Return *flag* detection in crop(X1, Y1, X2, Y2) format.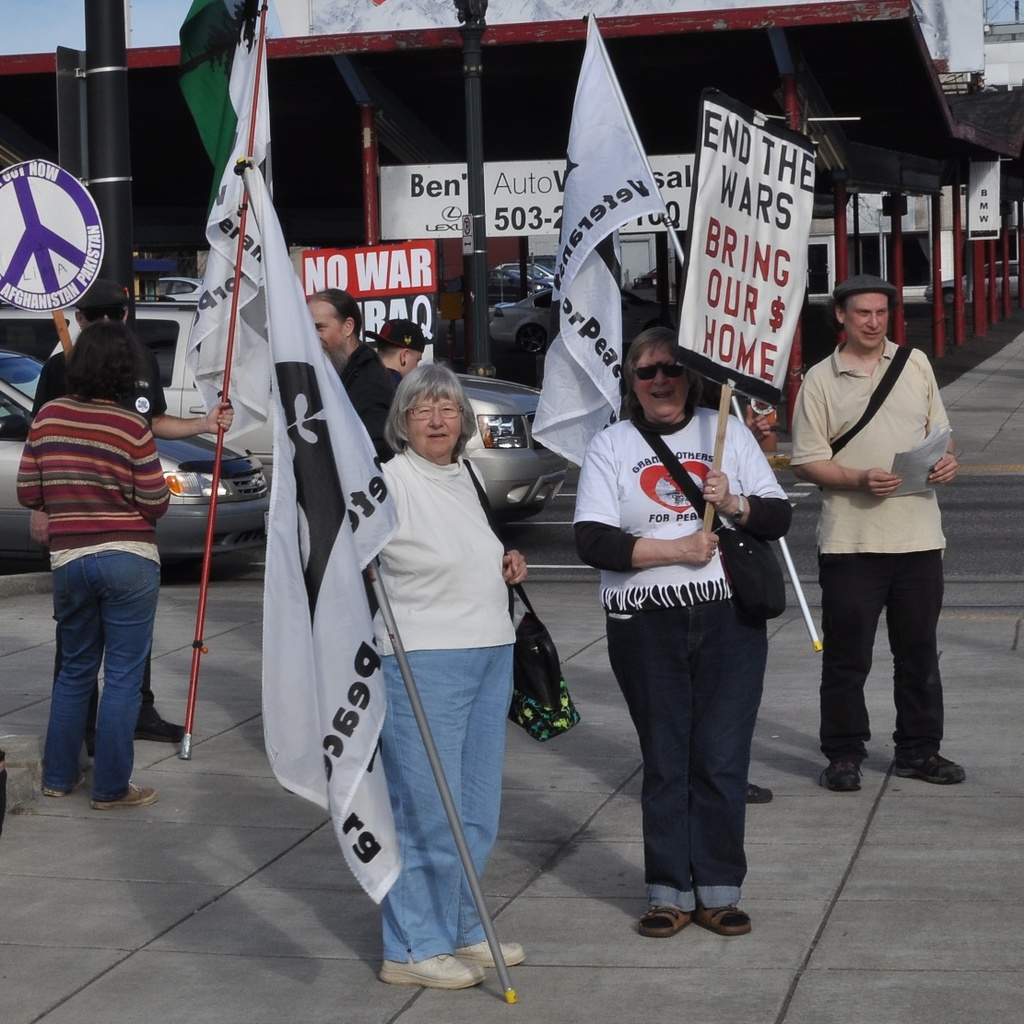
crop(259, 175, 402, 902).
